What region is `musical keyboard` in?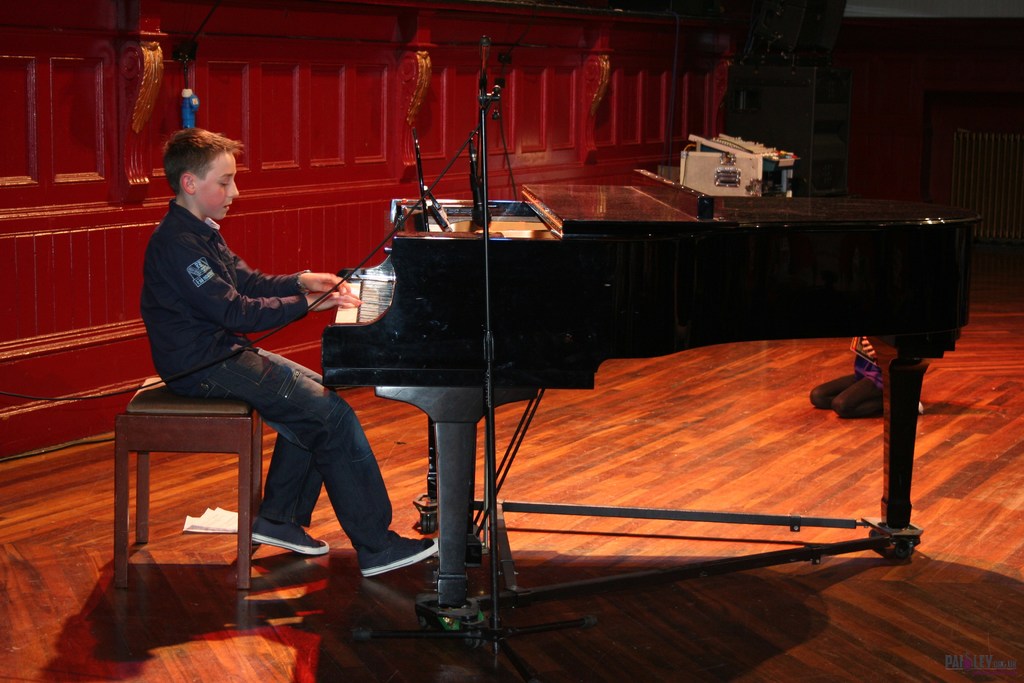
box(298, 174, 989, 477).
